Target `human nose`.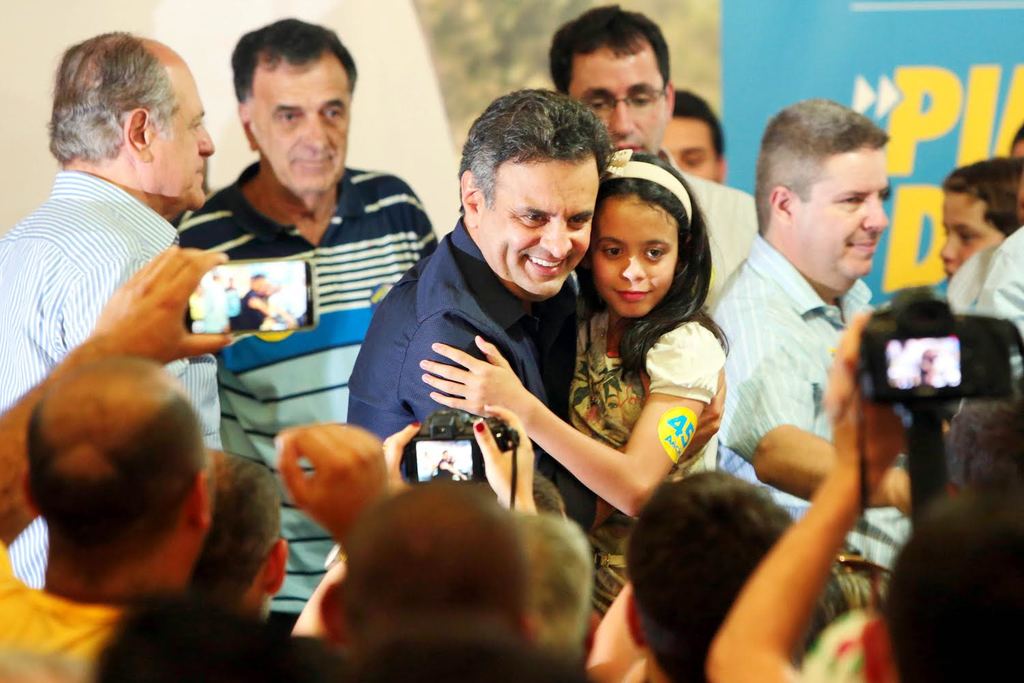
Target region: rect(609, 102, 633, 135).
